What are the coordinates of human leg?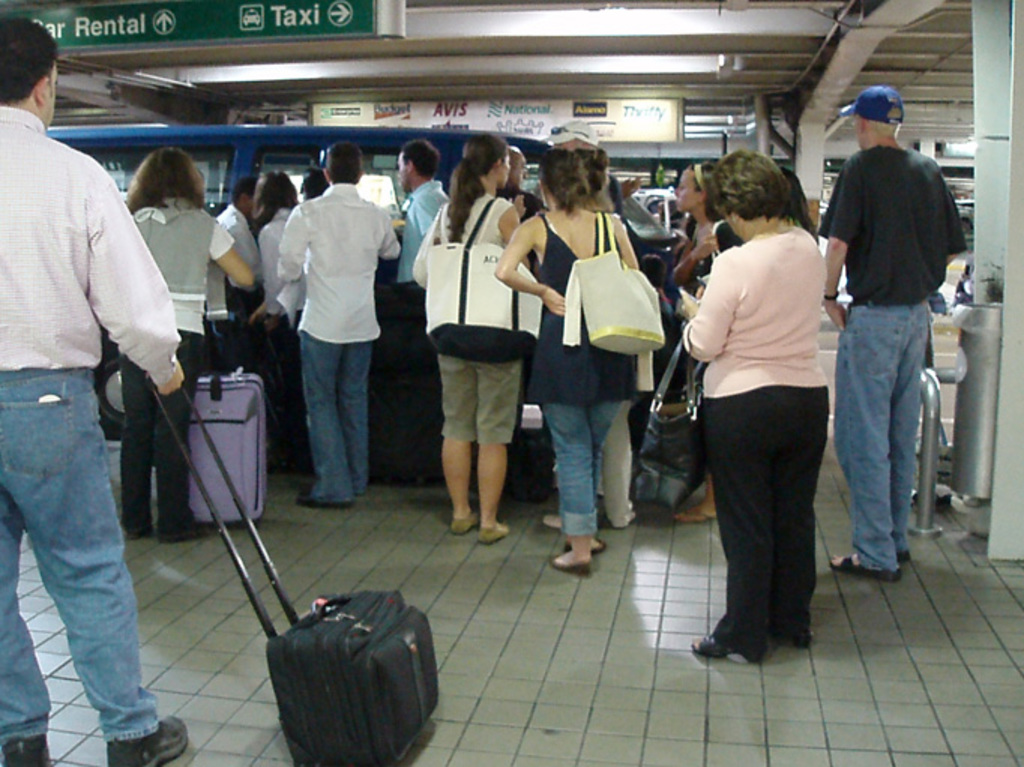
<region>826, 303, 898, 578</region>.
